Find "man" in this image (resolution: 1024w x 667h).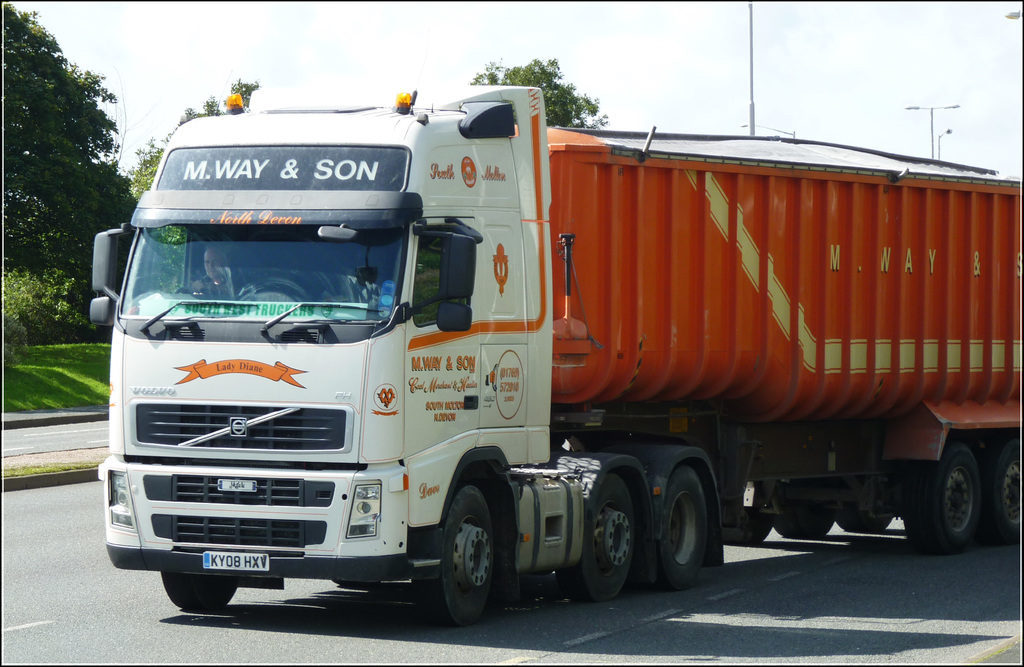
191,247,240,300.
